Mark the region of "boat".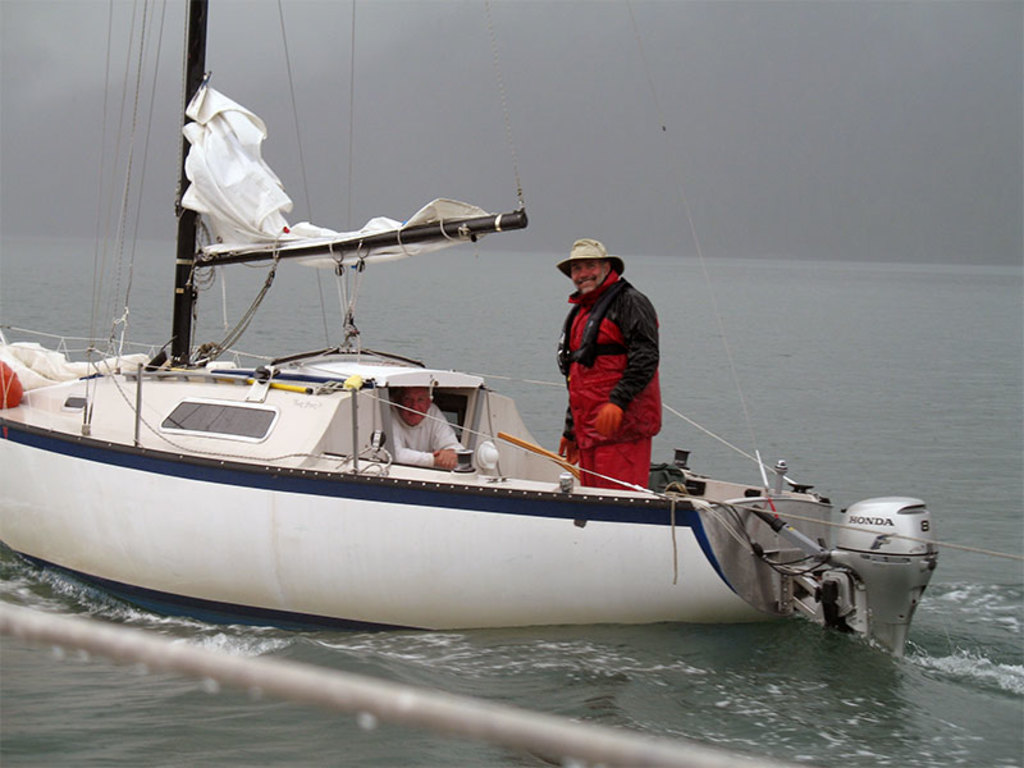
Region: <bbox>13, 155, 916, 677</bbox>.
